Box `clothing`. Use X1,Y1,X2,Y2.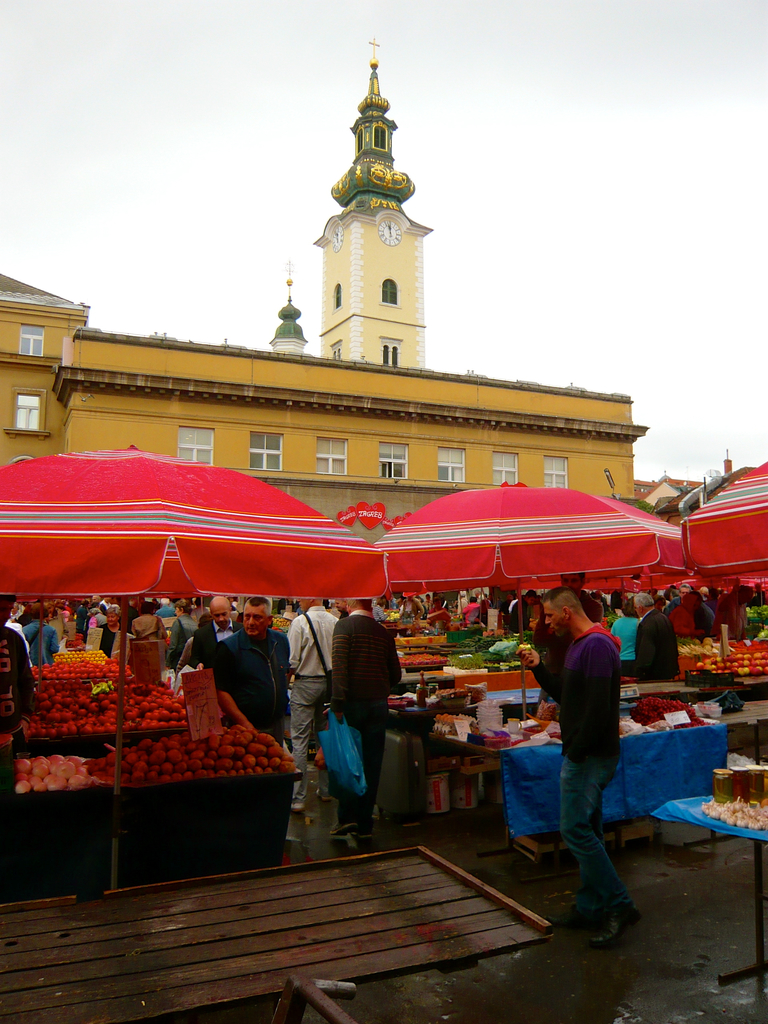
327,614,396,827.
